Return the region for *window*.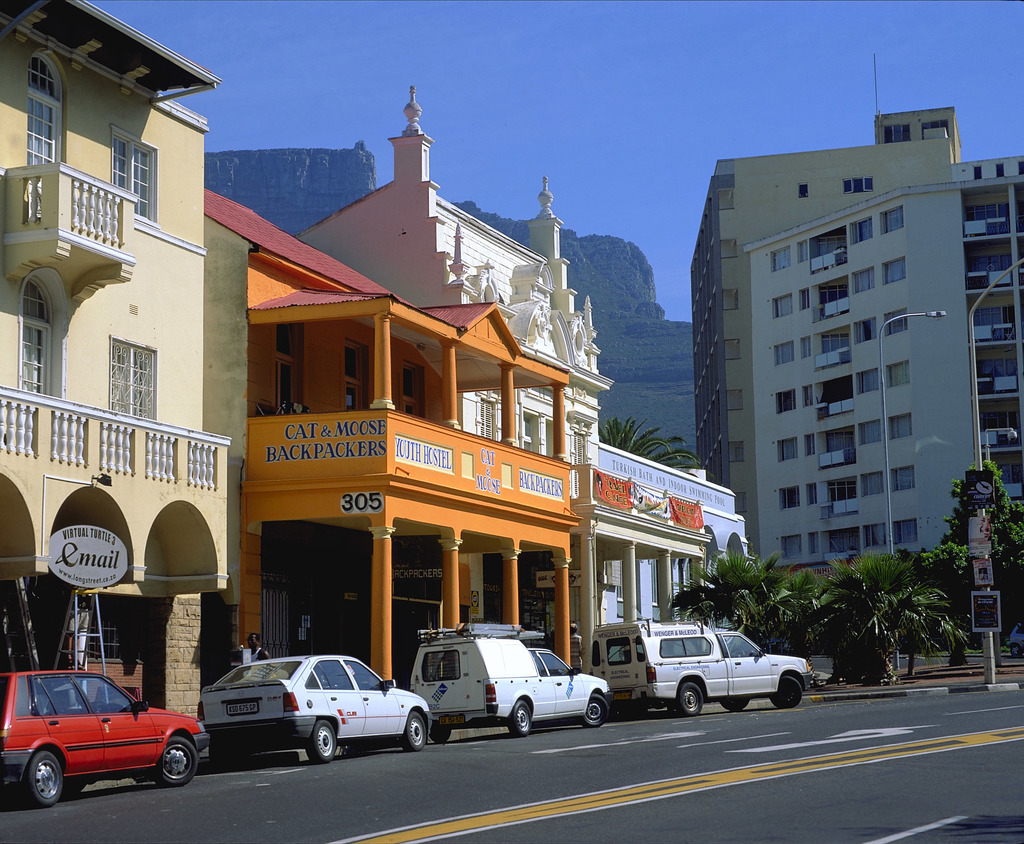
x1=886 y1=359 x2=910 y2=386.
